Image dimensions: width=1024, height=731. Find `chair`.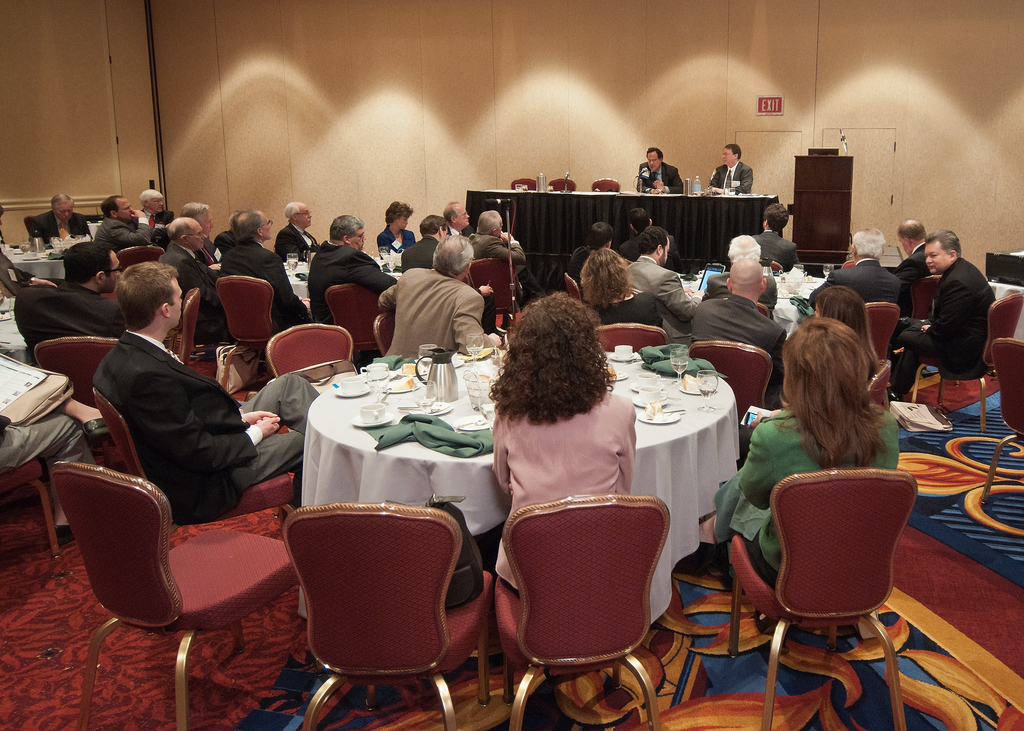
<region>456, 255, 518, 333</region>.
